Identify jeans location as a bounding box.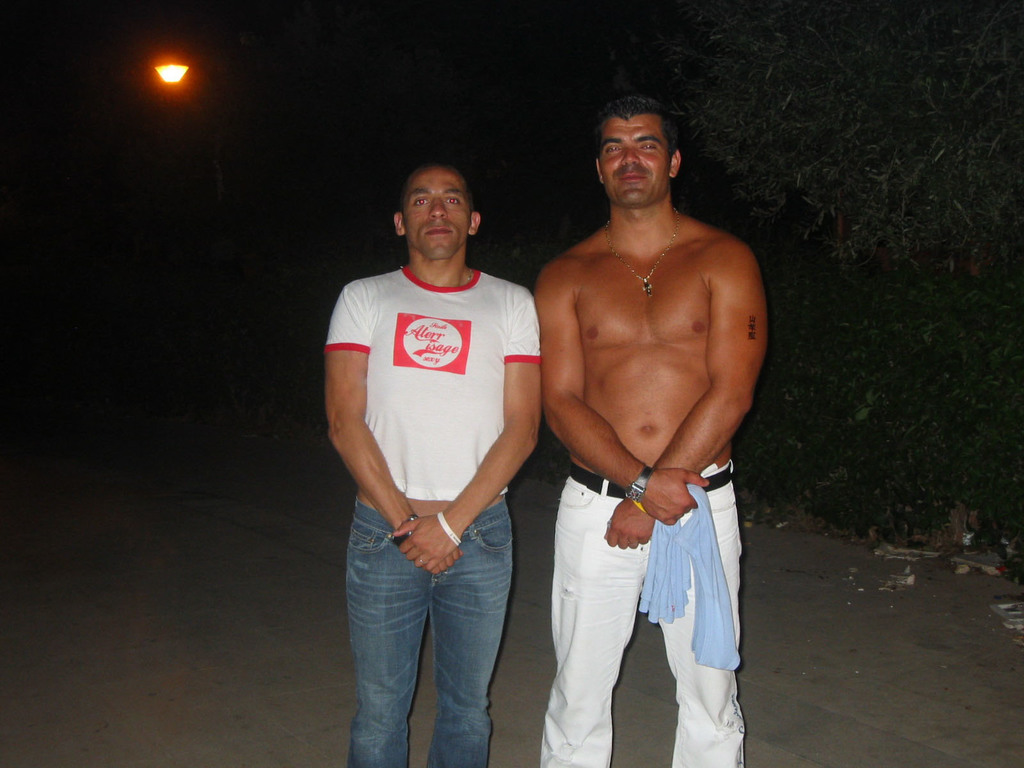
[x1=339, y1=499, x2=529, y2=758].
